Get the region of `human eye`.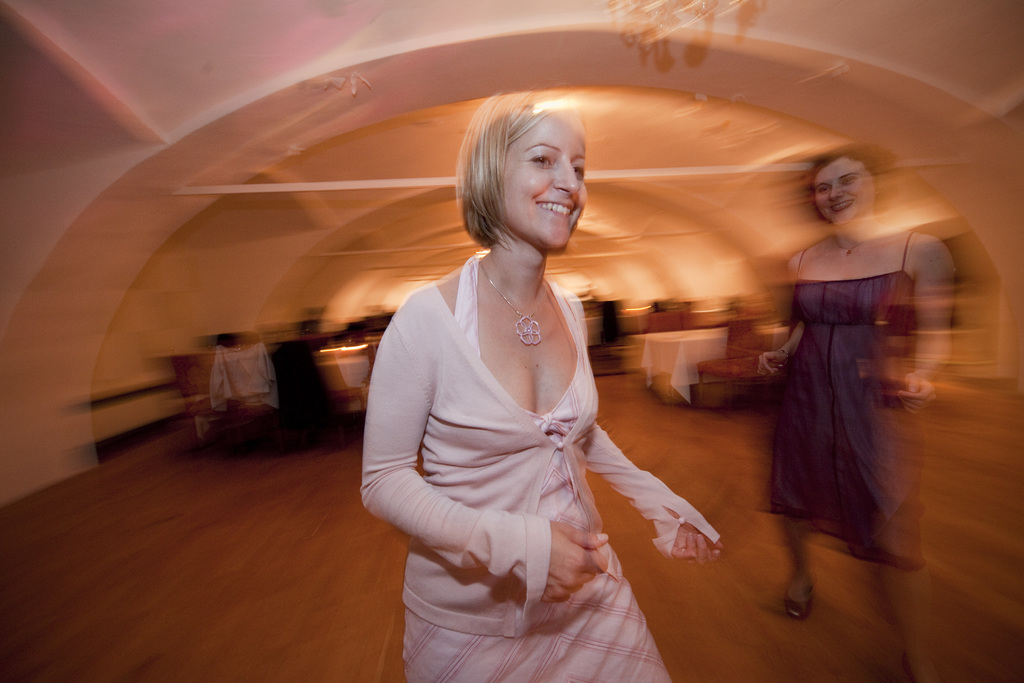
left=531, top=151, right=559, bottom=168.
